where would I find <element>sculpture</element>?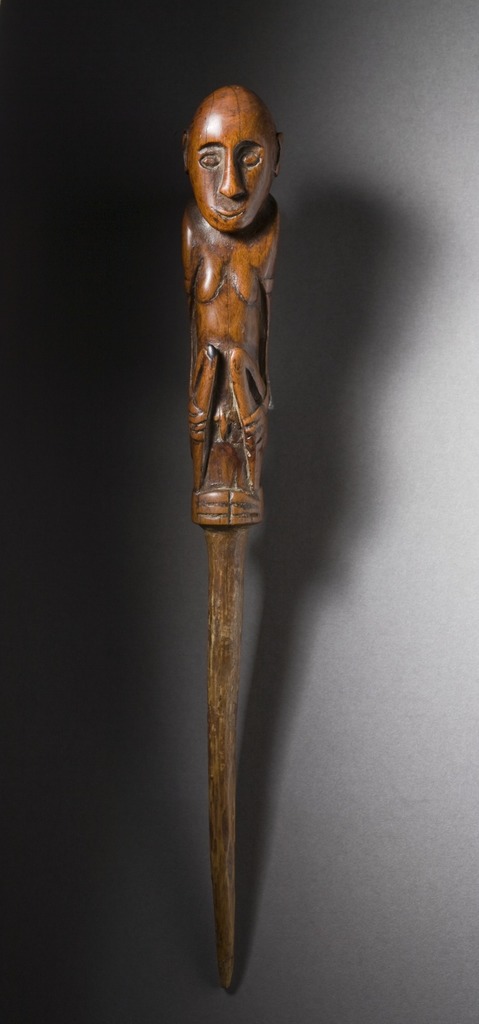
At box=[172, 49, 293, 588].
